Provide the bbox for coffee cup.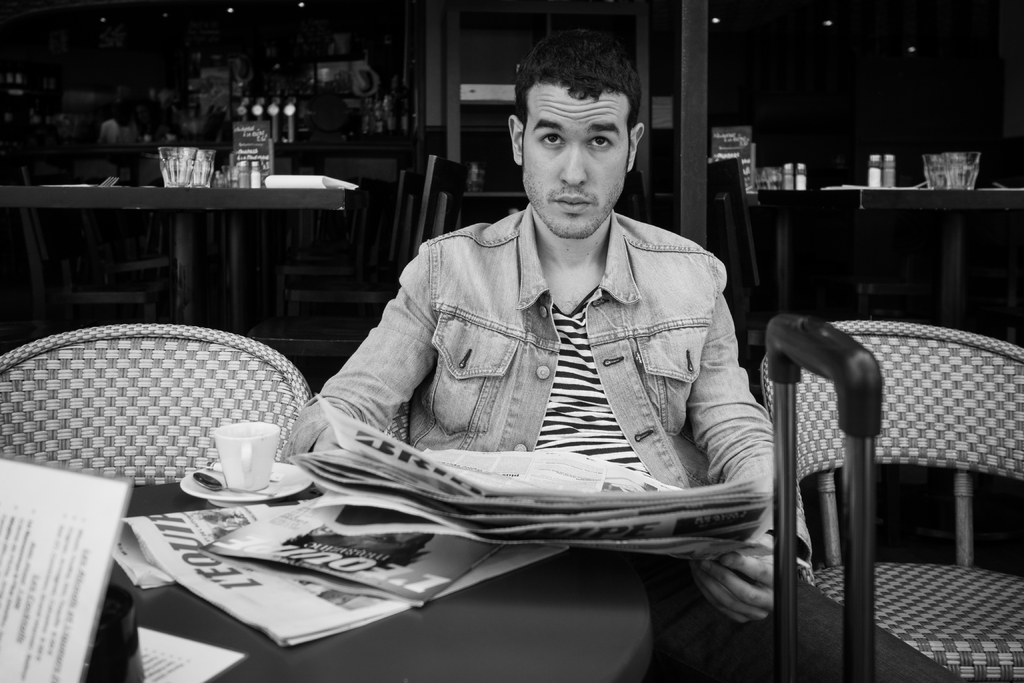
212 420 282 488.
